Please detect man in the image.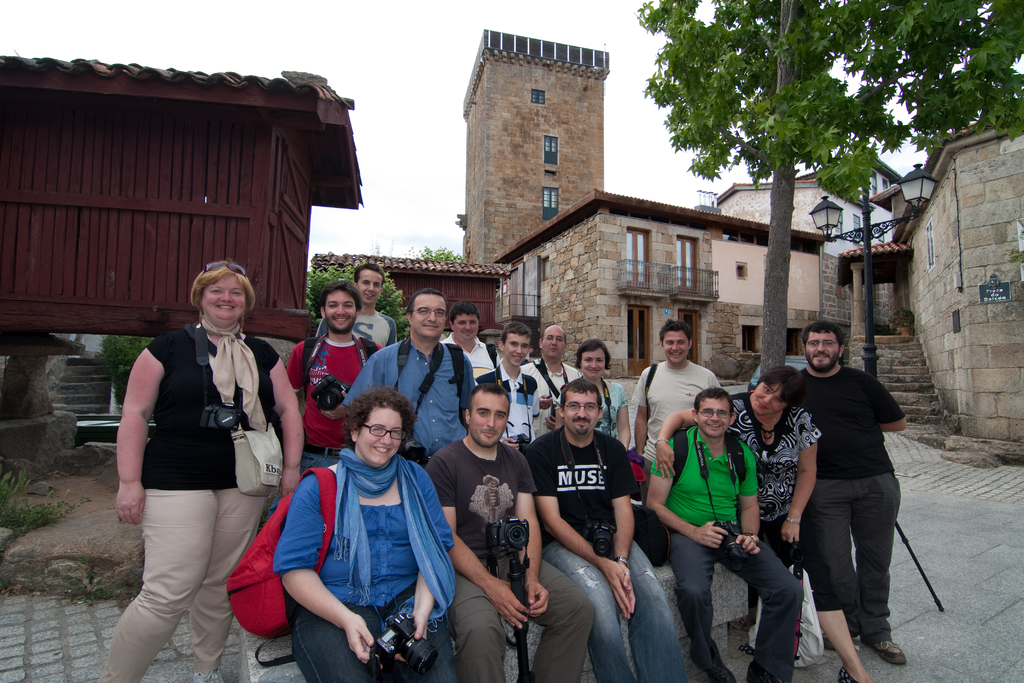
[794,319,908,667].
